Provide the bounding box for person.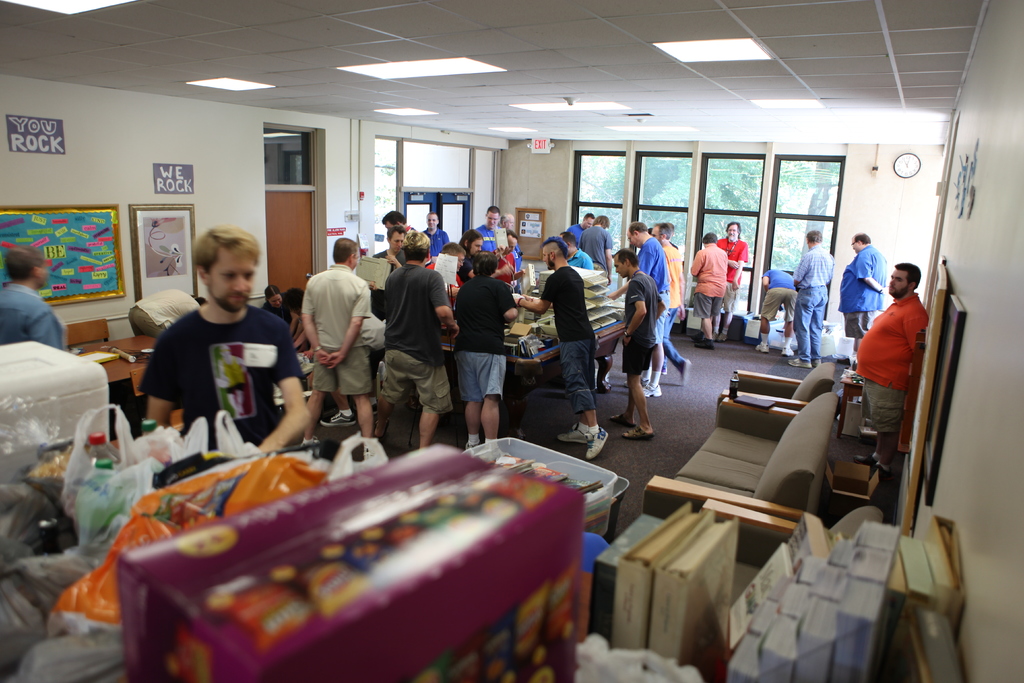
[691,234,729,345].
